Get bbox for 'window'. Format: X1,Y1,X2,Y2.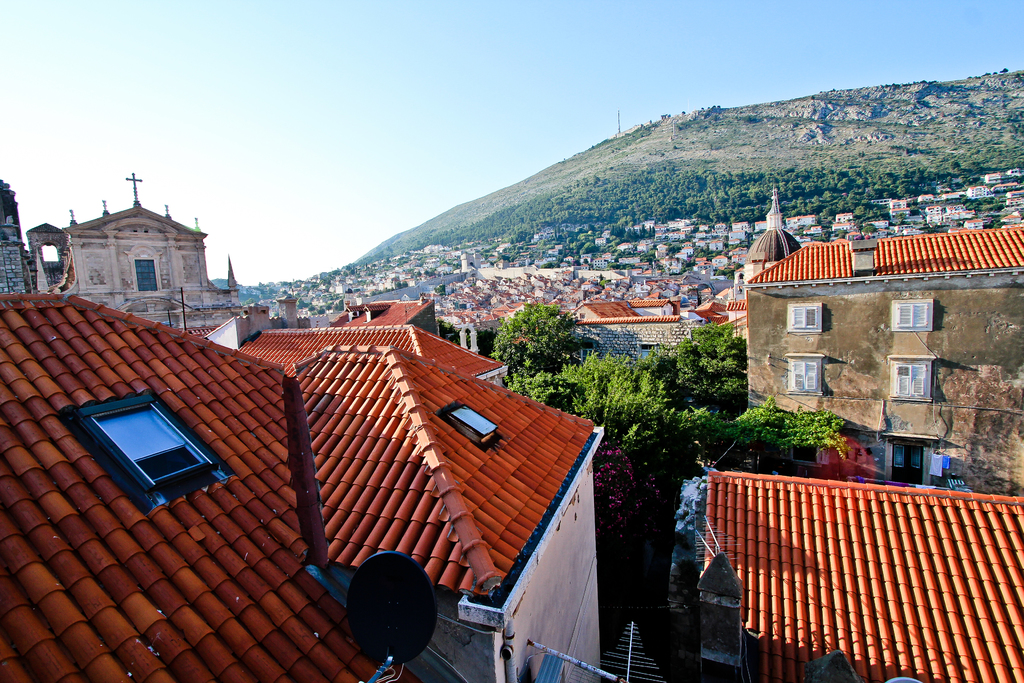
891,358,934,404.
